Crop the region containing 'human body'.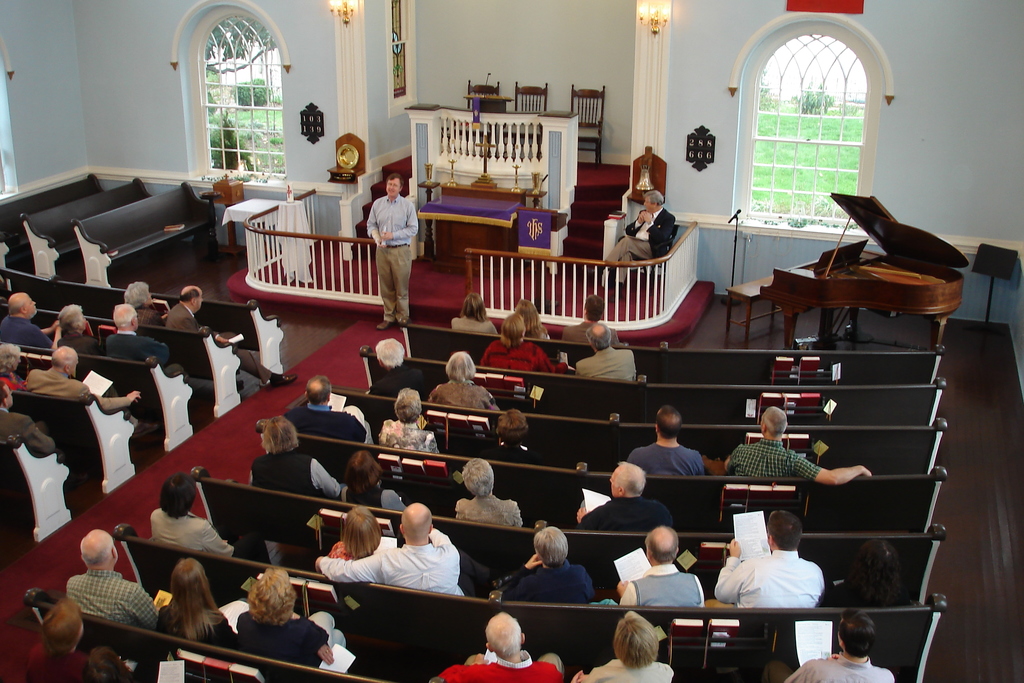
Crop region: {"left": 154, "top": 598, "right": 244, "bottom": 651}.
